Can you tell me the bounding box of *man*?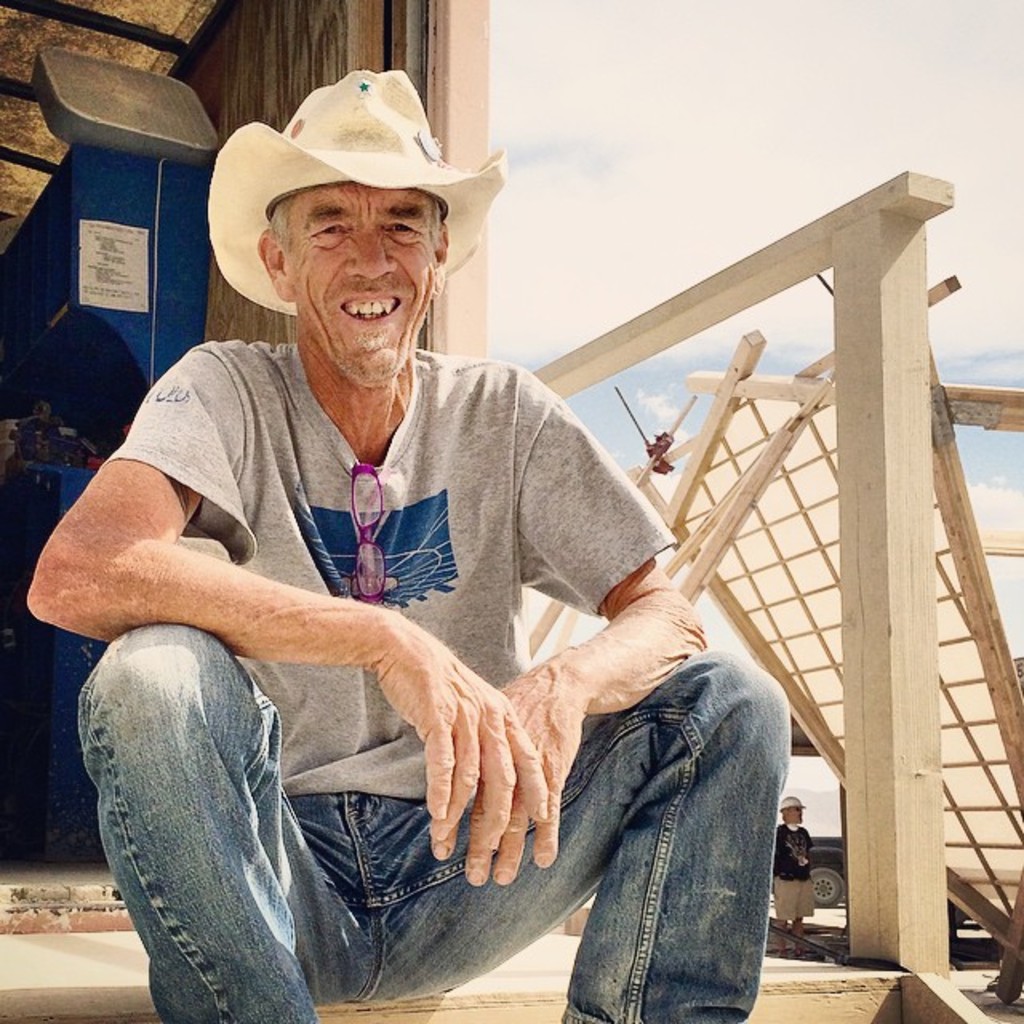
detection(70, 78, 776, 1005).
